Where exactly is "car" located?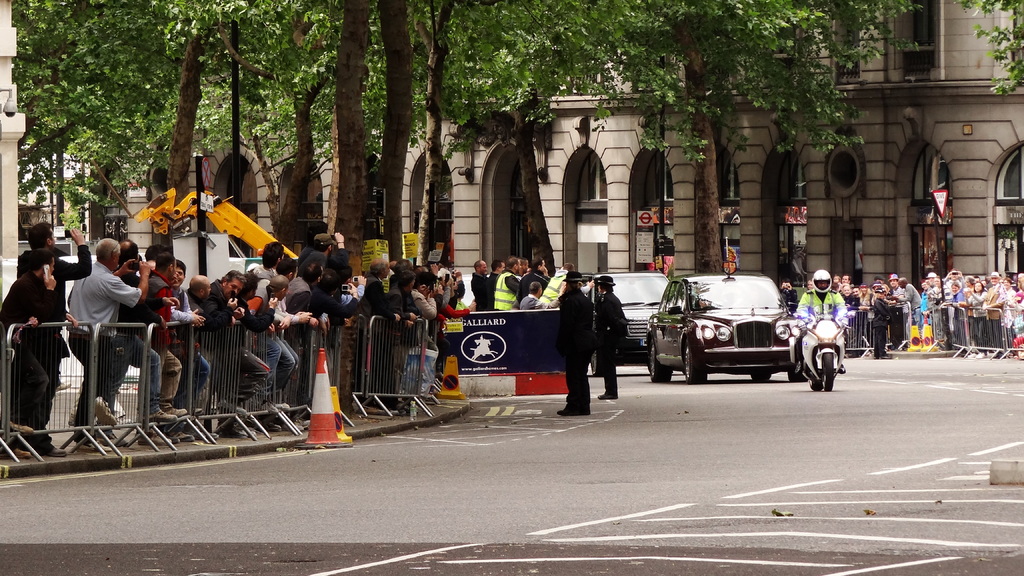
Its bounding box is bbox=(461, 274, 522, 306).
